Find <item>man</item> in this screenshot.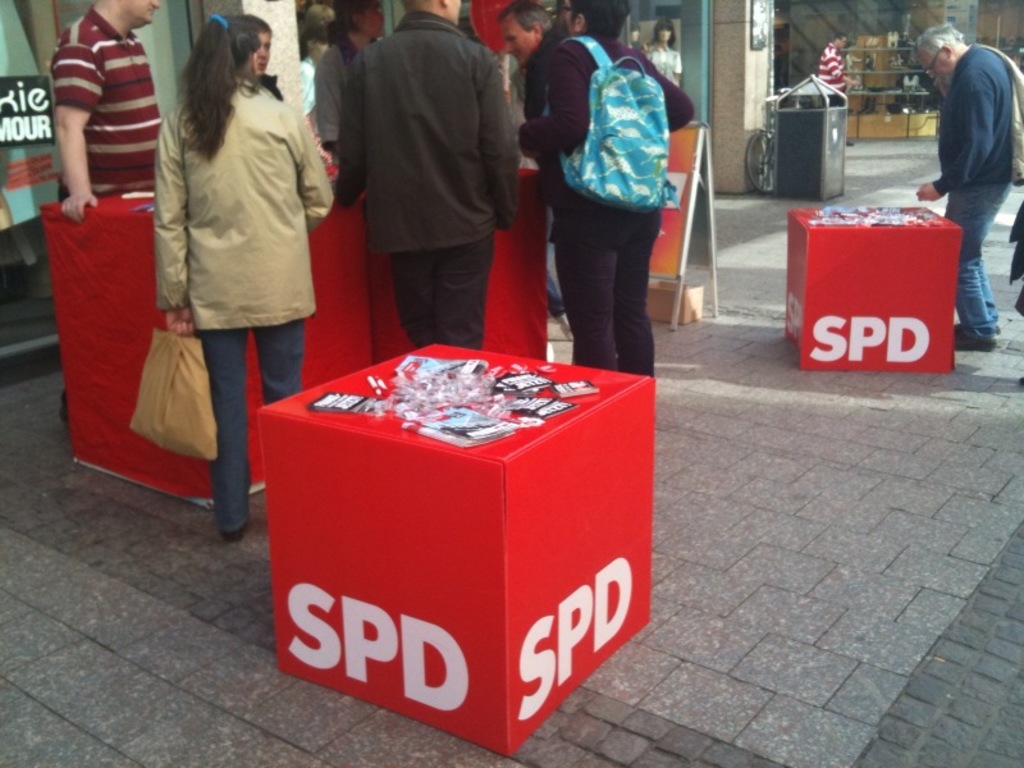
The bounding box for <item>man</item> is x1=332, y1=0, x2=520, y2=353.
